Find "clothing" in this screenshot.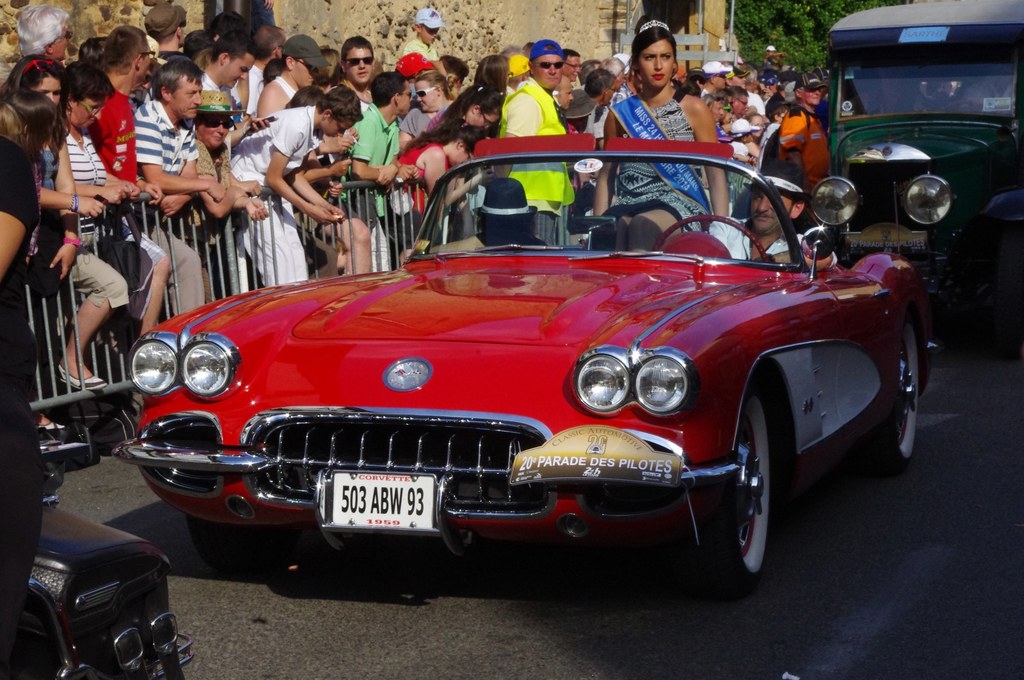
The bounding box for "clothing" is rect(749, 92, 767, 115).
